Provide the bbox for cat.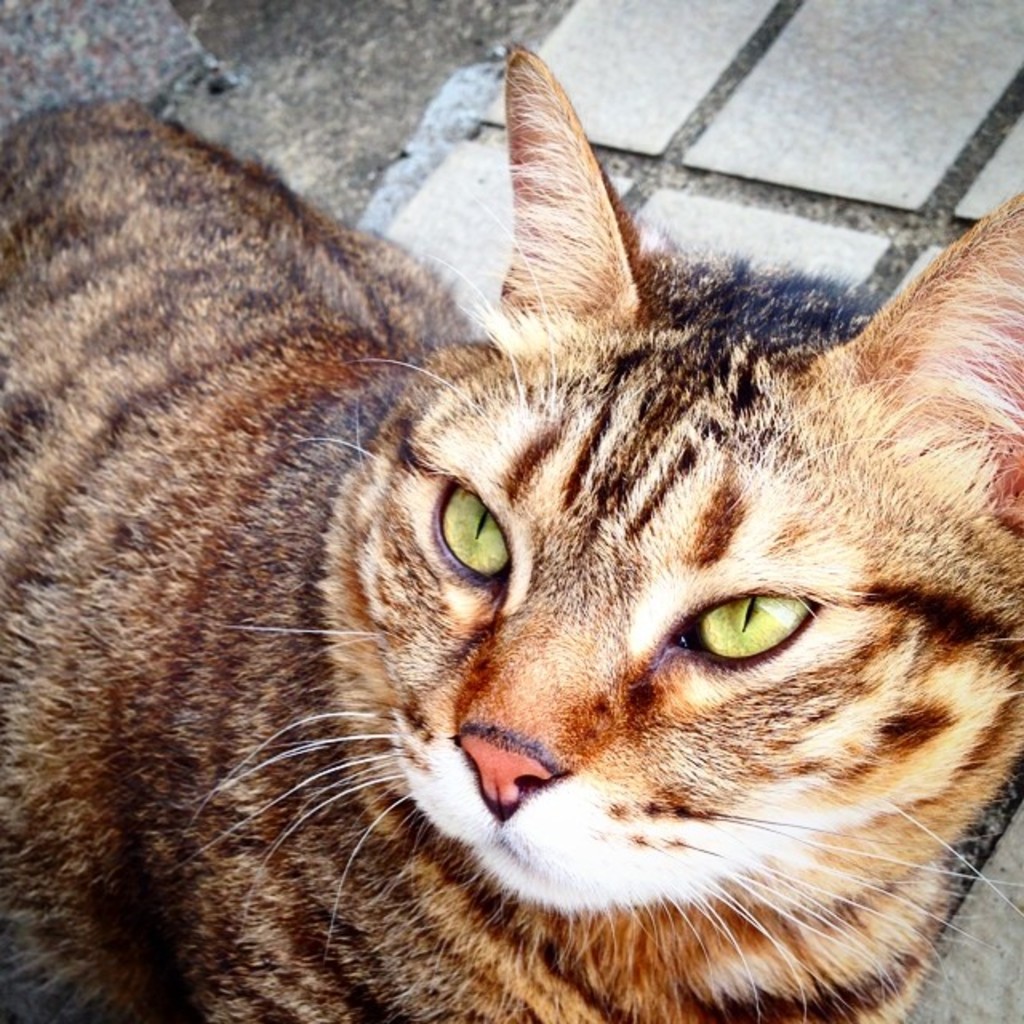
box(0, 34, 1022, 1022).
